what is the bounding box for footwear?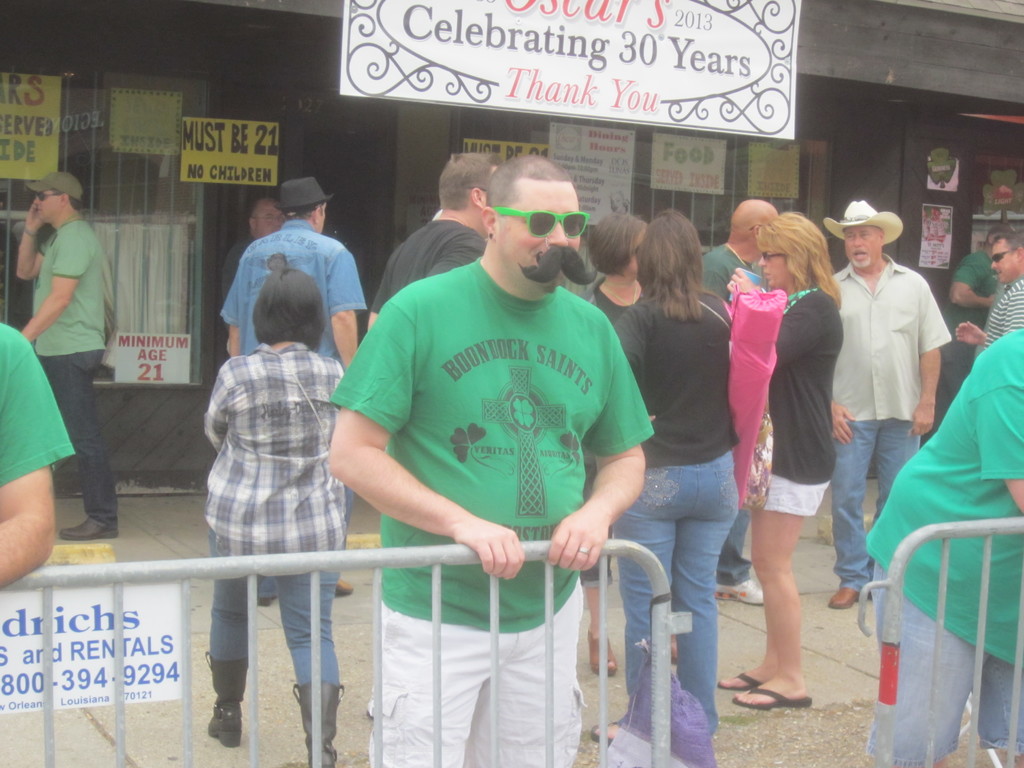
BBox(63, 512, 115, 543).
